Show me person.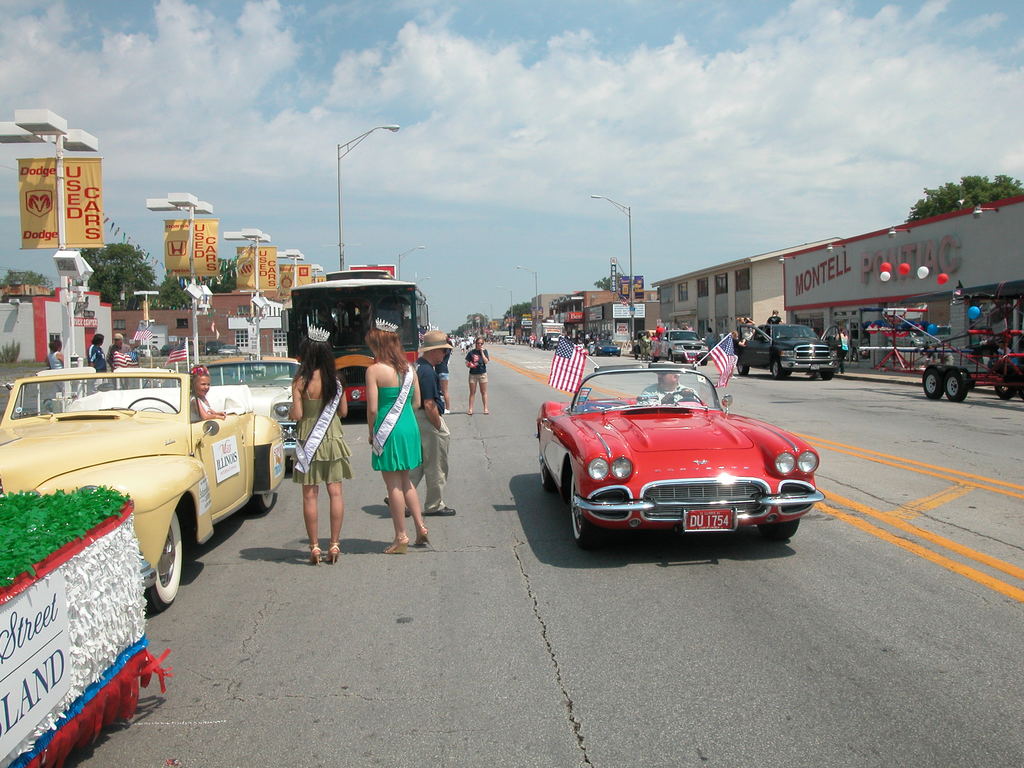
person is here: rect(188, 367, 221, 426).
